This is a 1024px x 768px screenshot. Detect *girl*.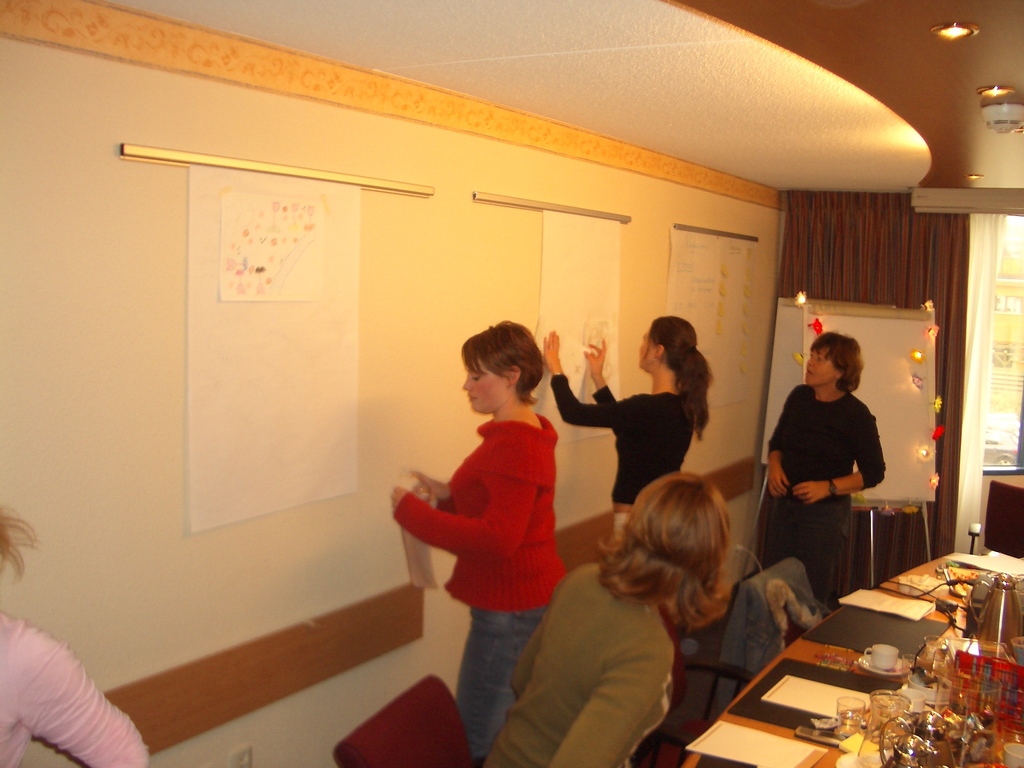
bbox=[546, 316, 712, 532].
